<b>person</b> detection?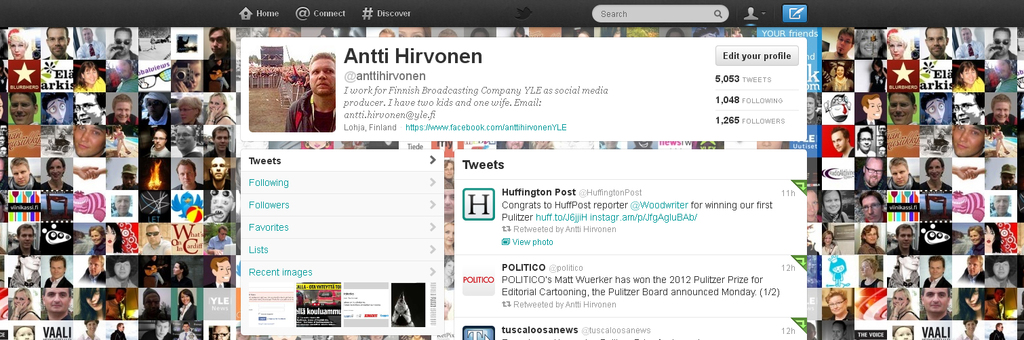
(x1=858, y1=119, x2=880, y2=155)
